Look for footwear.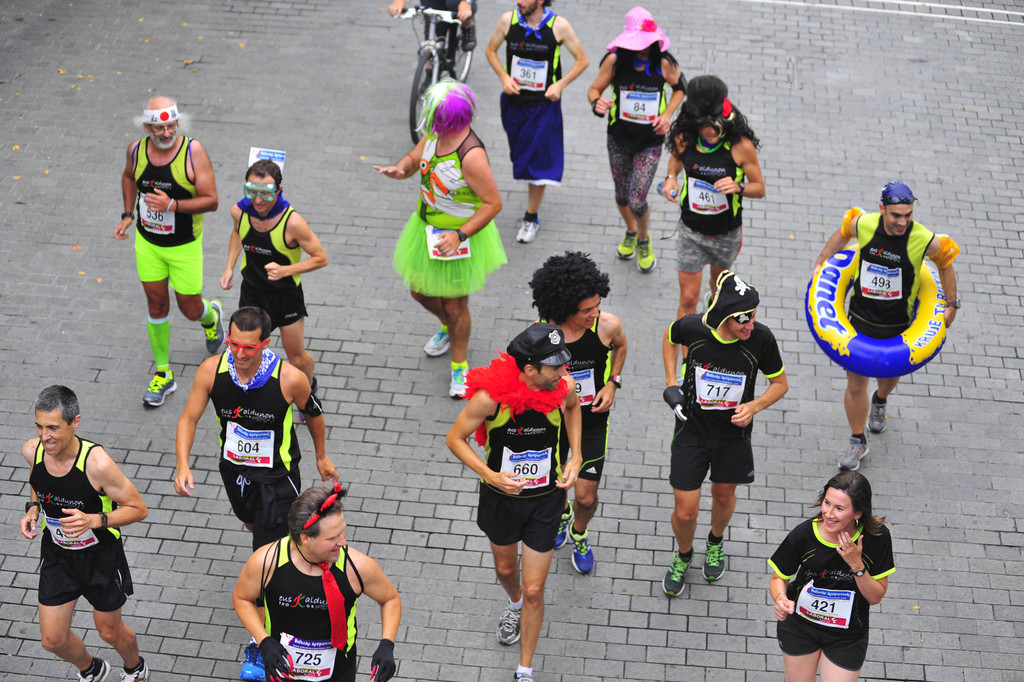
Found: 556 499 575 551.
